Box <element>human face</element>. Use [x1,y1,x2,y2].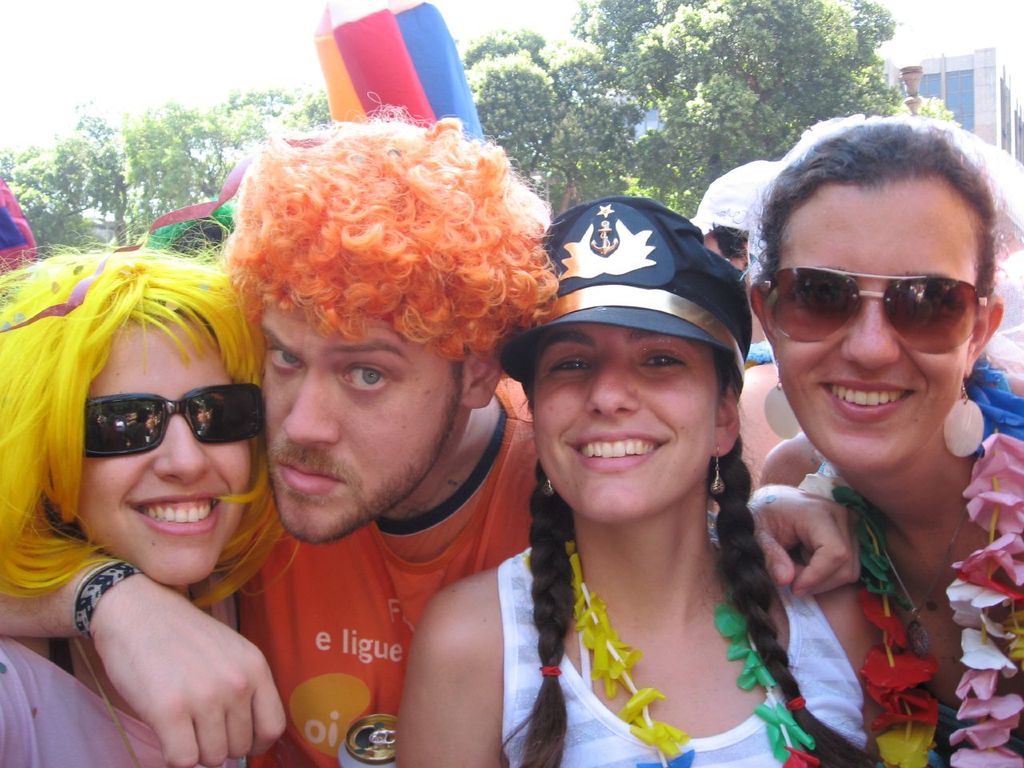
[259,318,455,542].
